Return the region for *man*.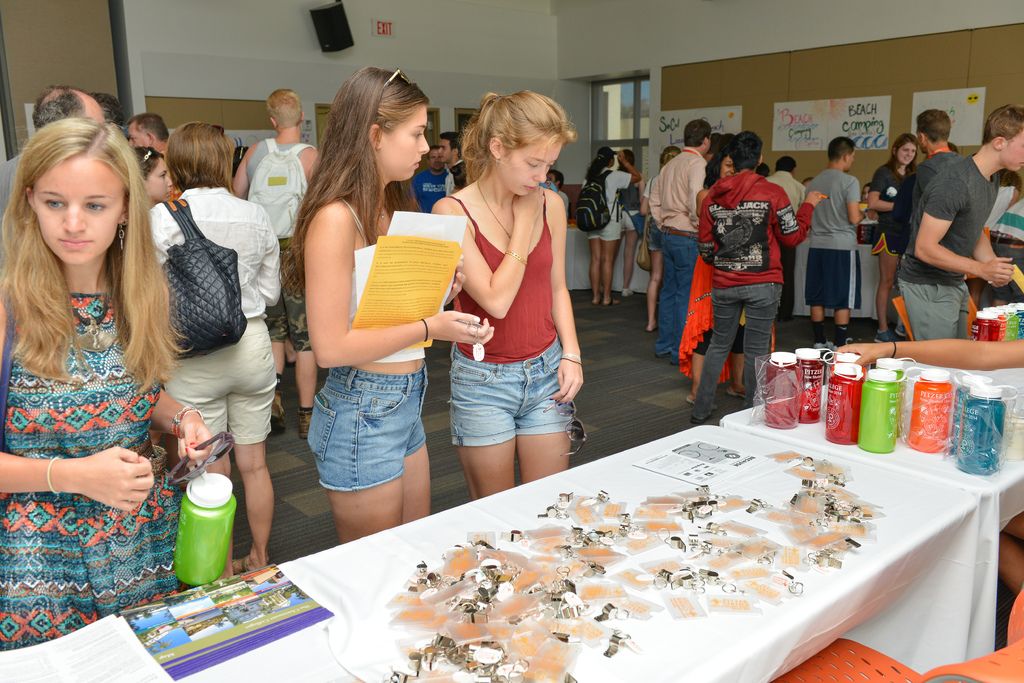
{"x1": 413, "y1": 144, "x2": 449, "y2": 214}.
